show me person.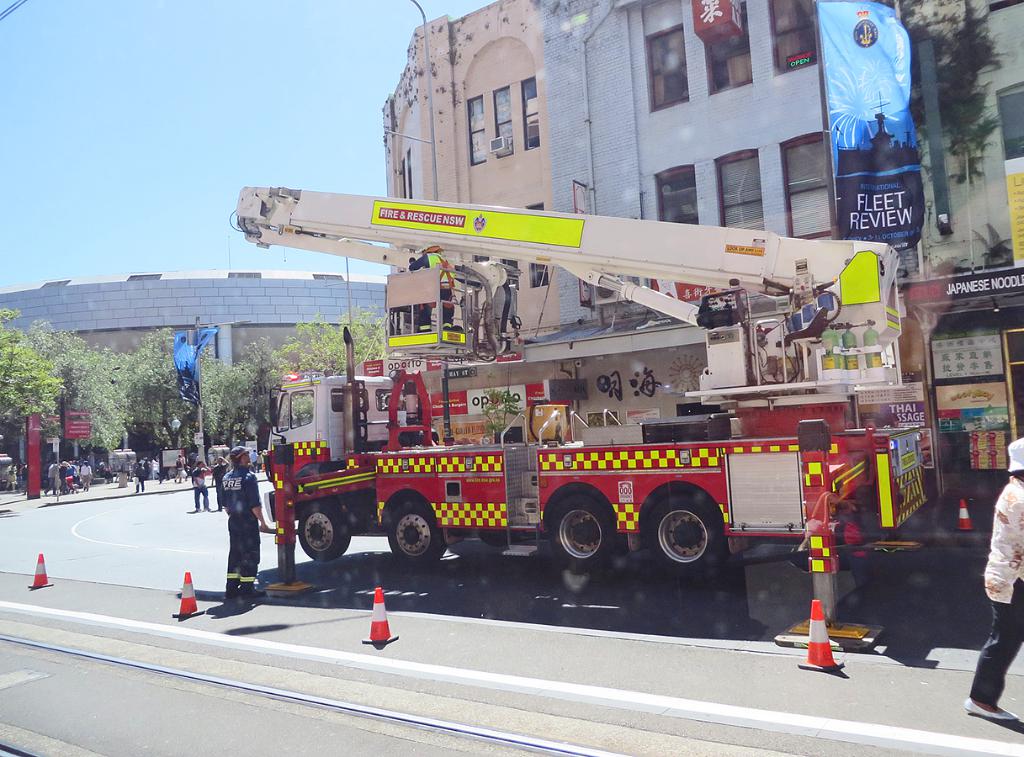
person is here: 963:437:1023:720.
